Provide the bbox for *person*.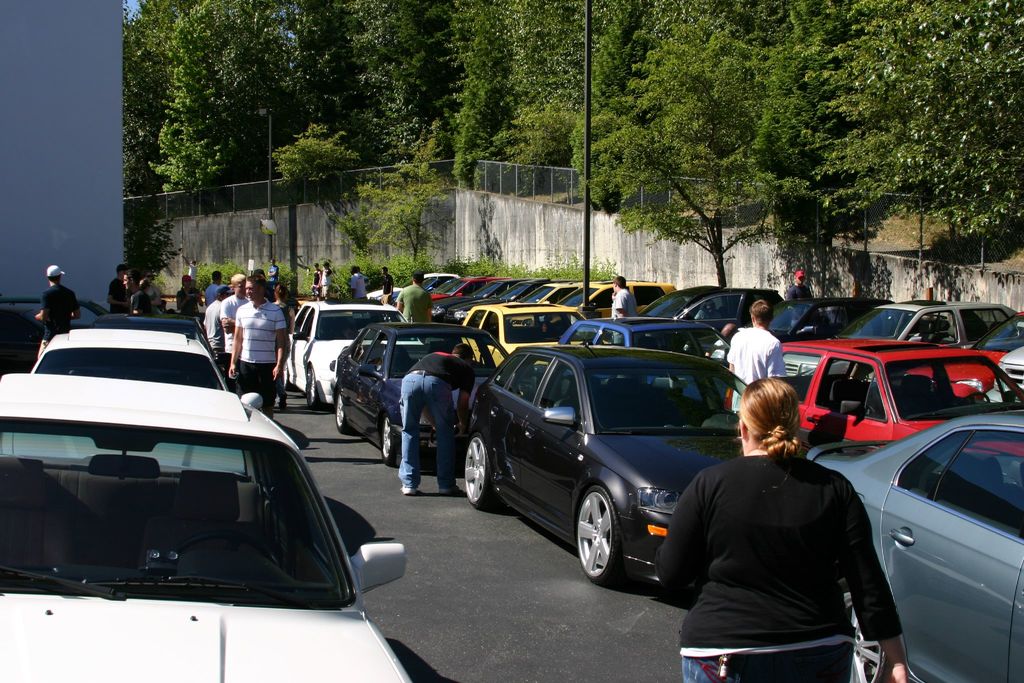
select_region(780, 268, 818, 302).
